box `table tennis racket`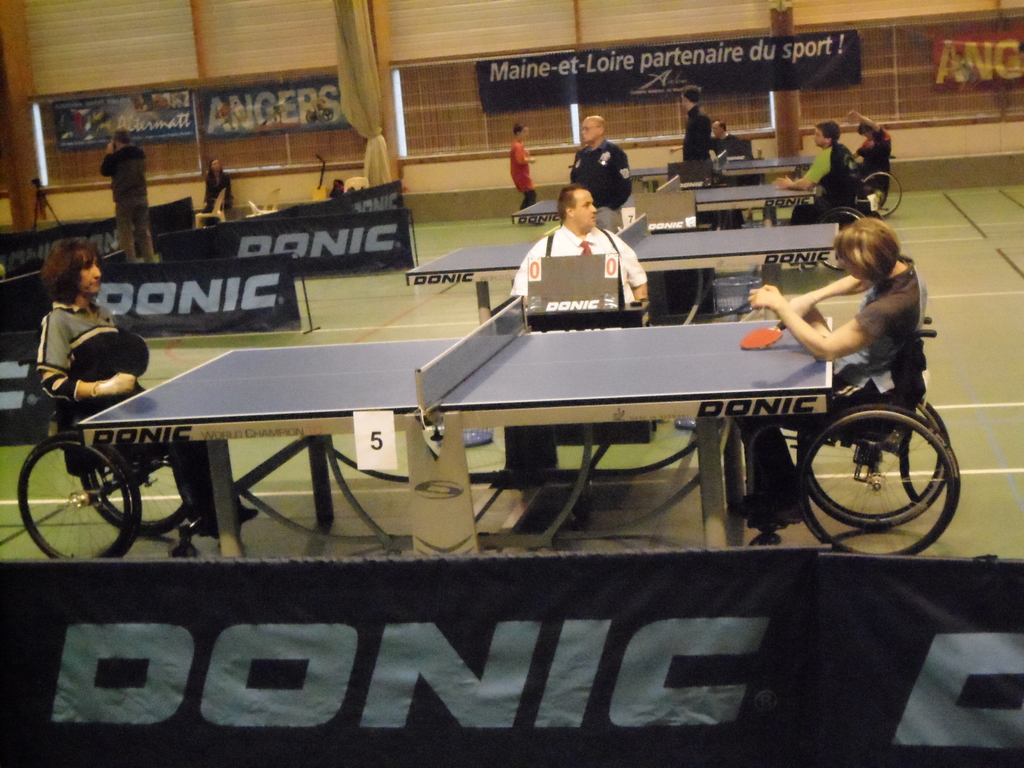
107:331:148:380
